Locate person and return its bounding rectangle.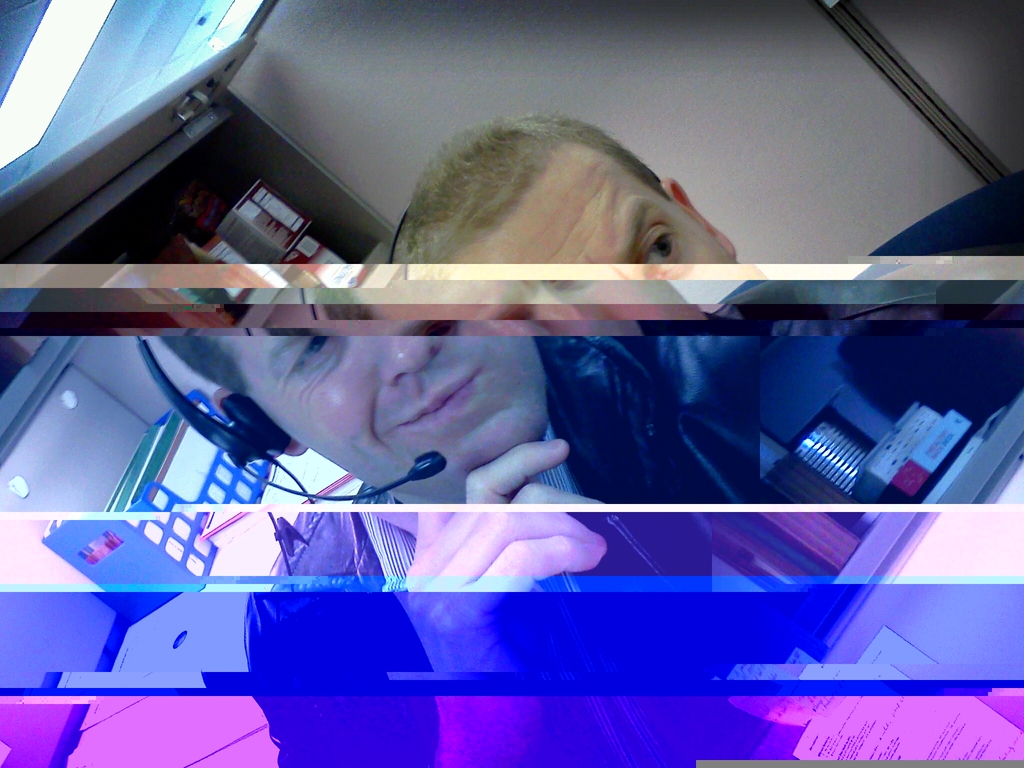
(x1=397, y1=110, x2=1023, y2=412).
